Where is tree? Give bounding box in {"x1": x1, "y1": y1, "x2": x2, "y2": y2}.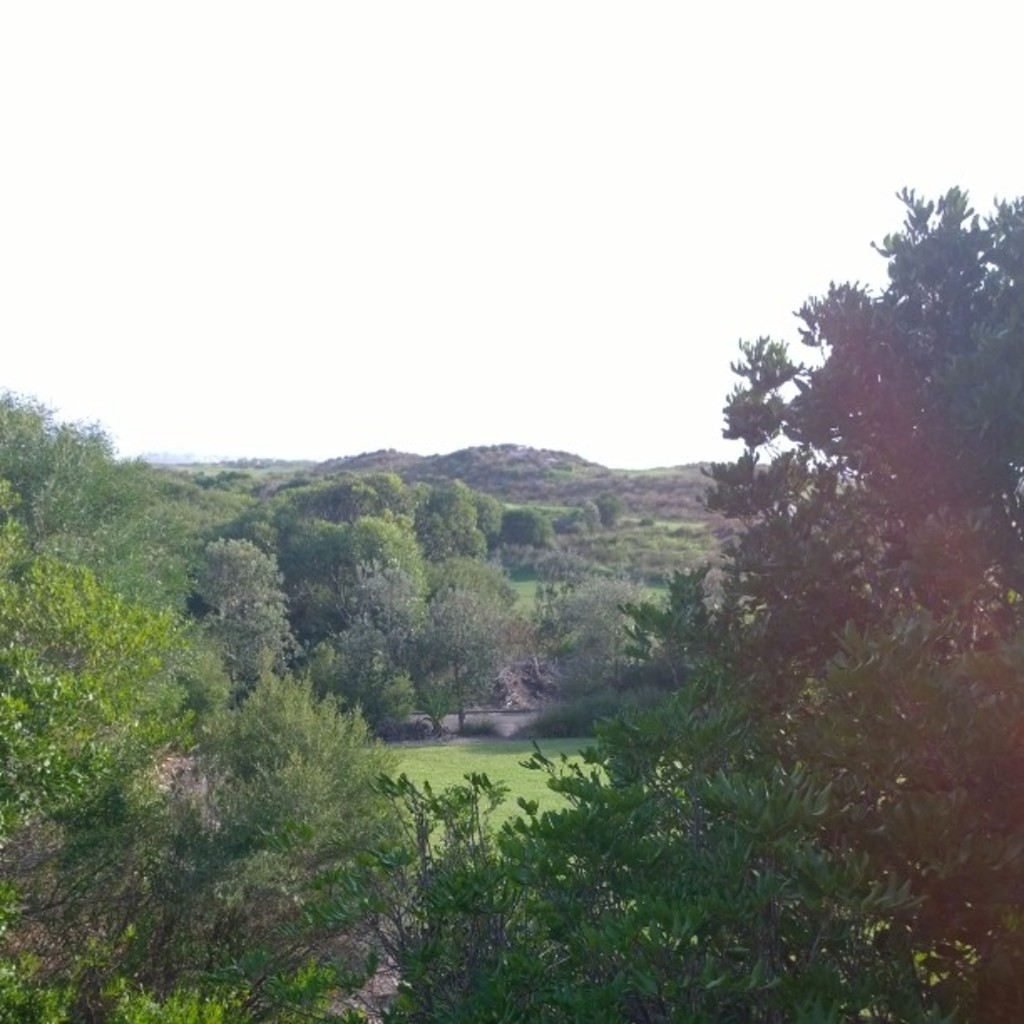
{"x1": 711, "y1": 192, "x2": 1022, "y2": 1022}.
